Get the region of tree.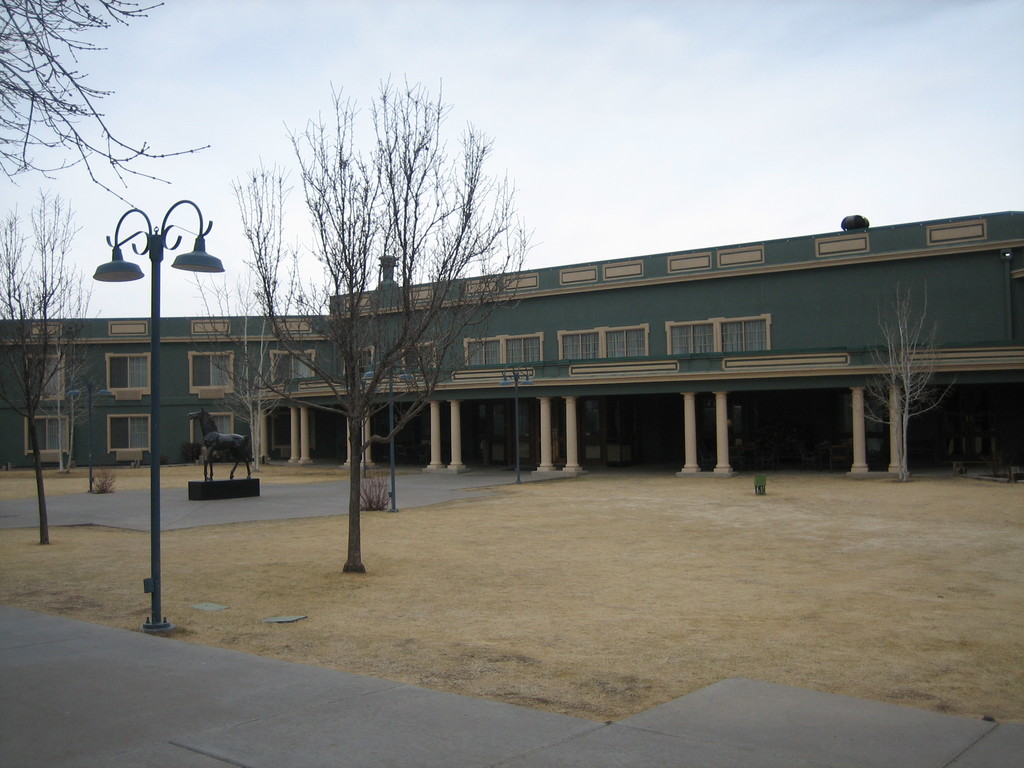
<region>190, 76, 530, 579</region>.
